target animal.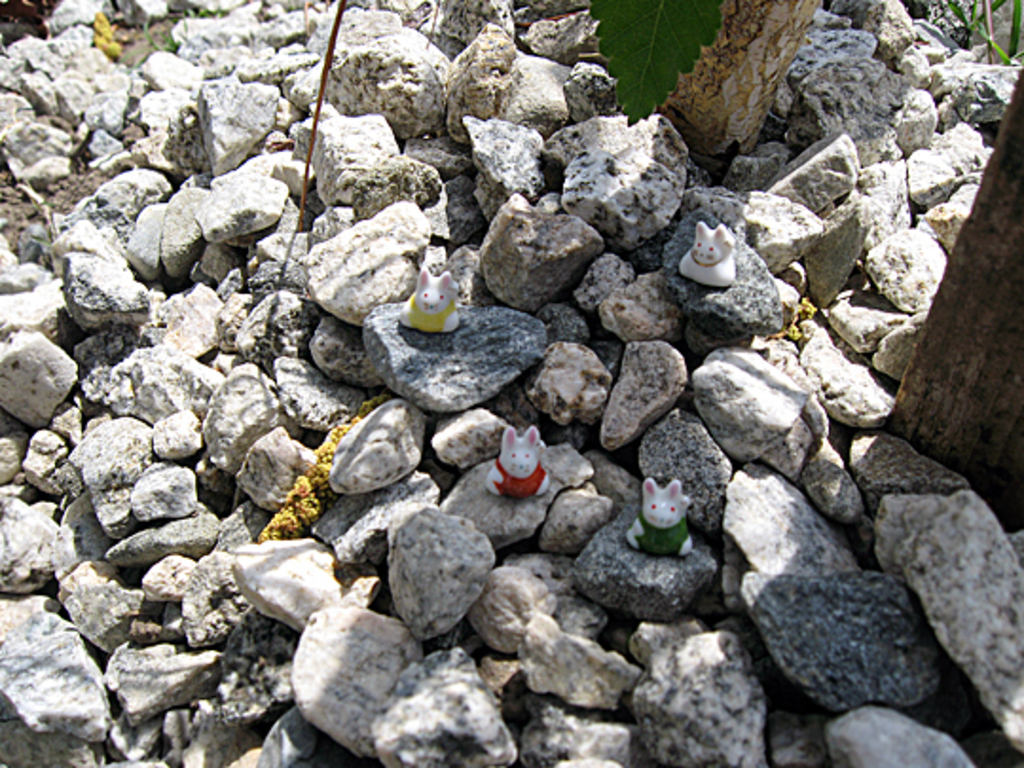
Target region: BBox(398, 267, 463, 334).
